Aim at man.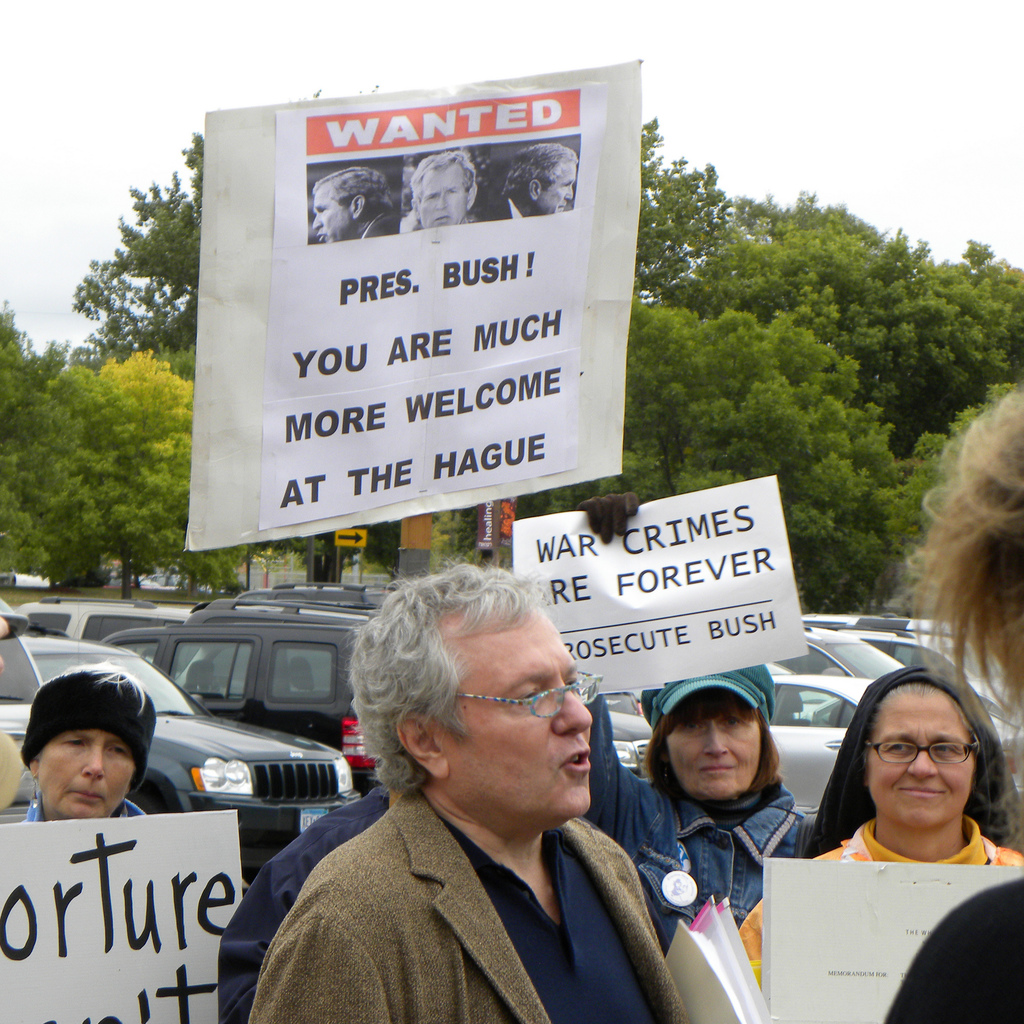
Aimed at 243,579,749,1023.
